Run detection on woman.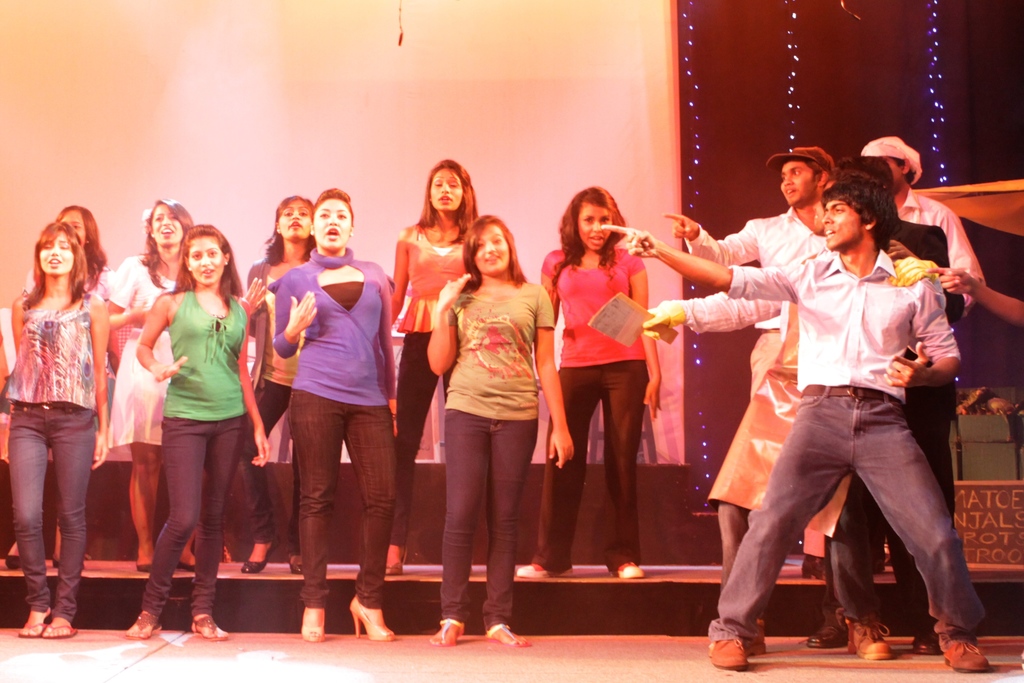
Result: box=[514, 194, 664, 575].
